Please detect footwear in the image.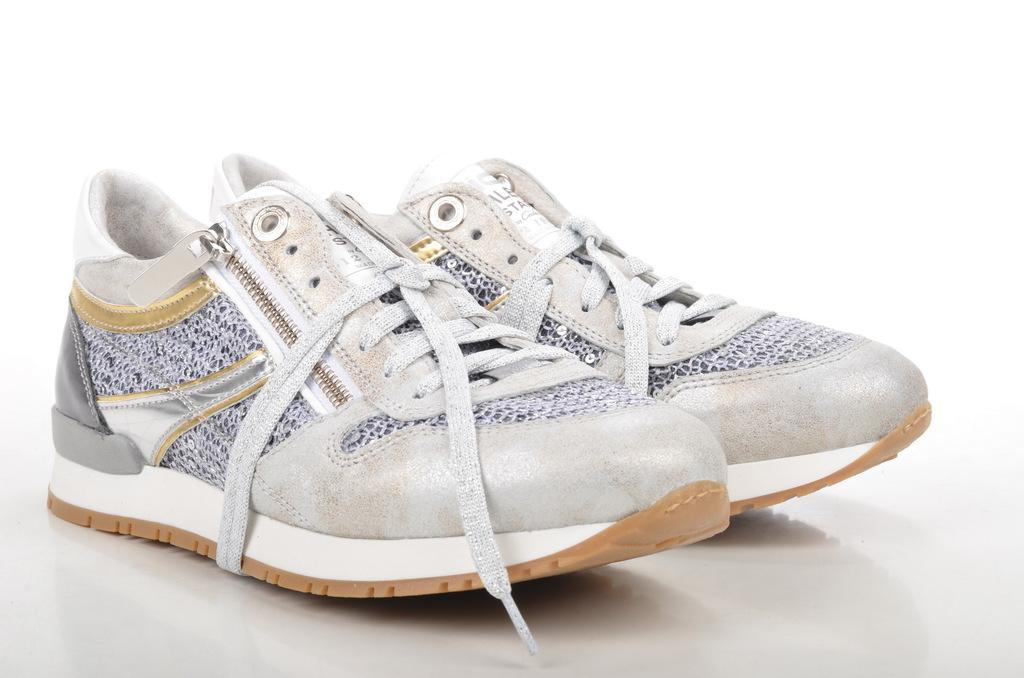
rect(47, 181, 735, 653).
